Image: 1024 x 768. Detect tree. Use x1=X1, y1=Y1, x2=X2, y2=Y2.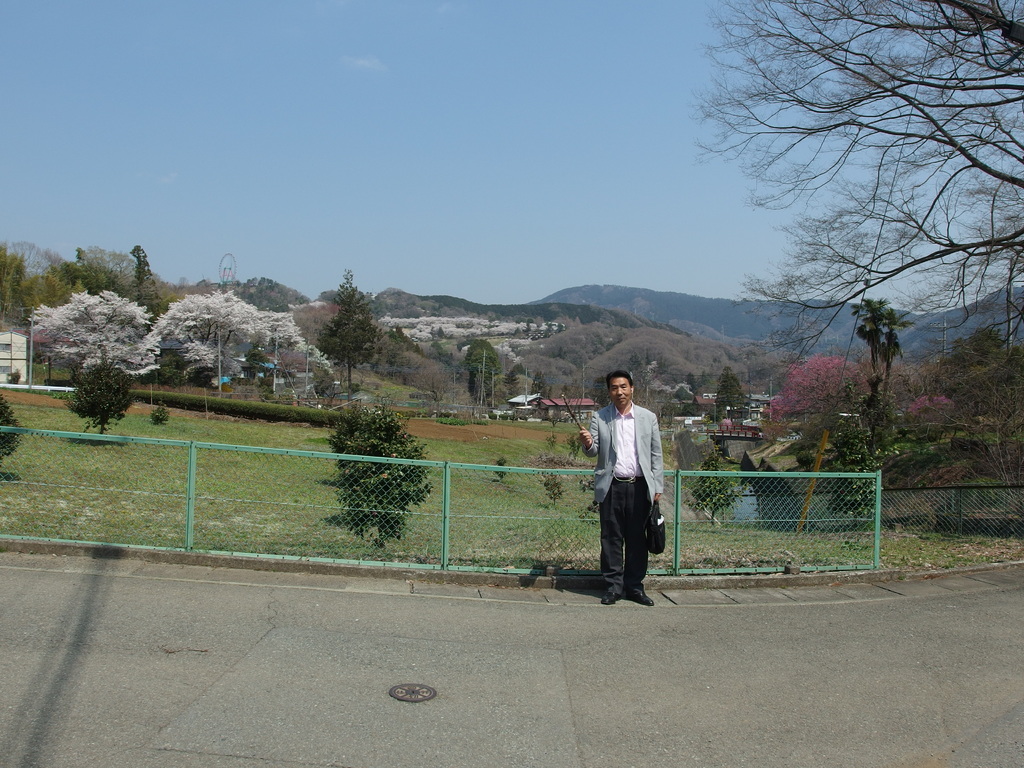
x1=814, y1=419, x2=882, y2=526.
